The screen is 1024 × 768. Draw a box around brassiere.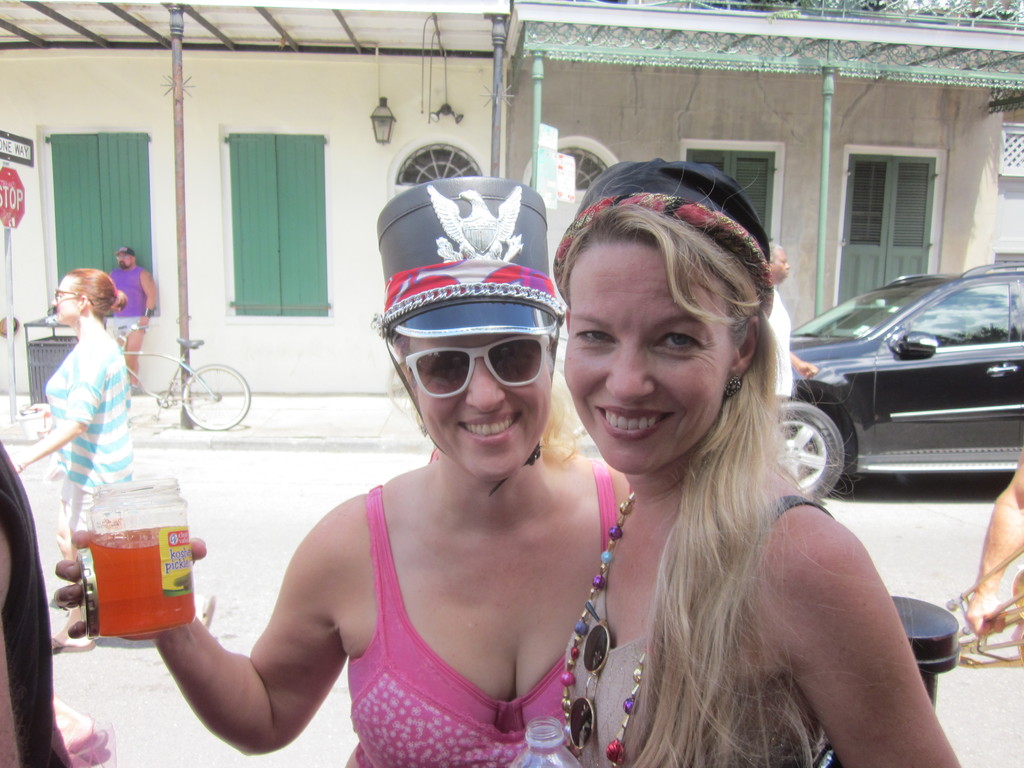
(left=307, top=476, right=644, bottom=767).
